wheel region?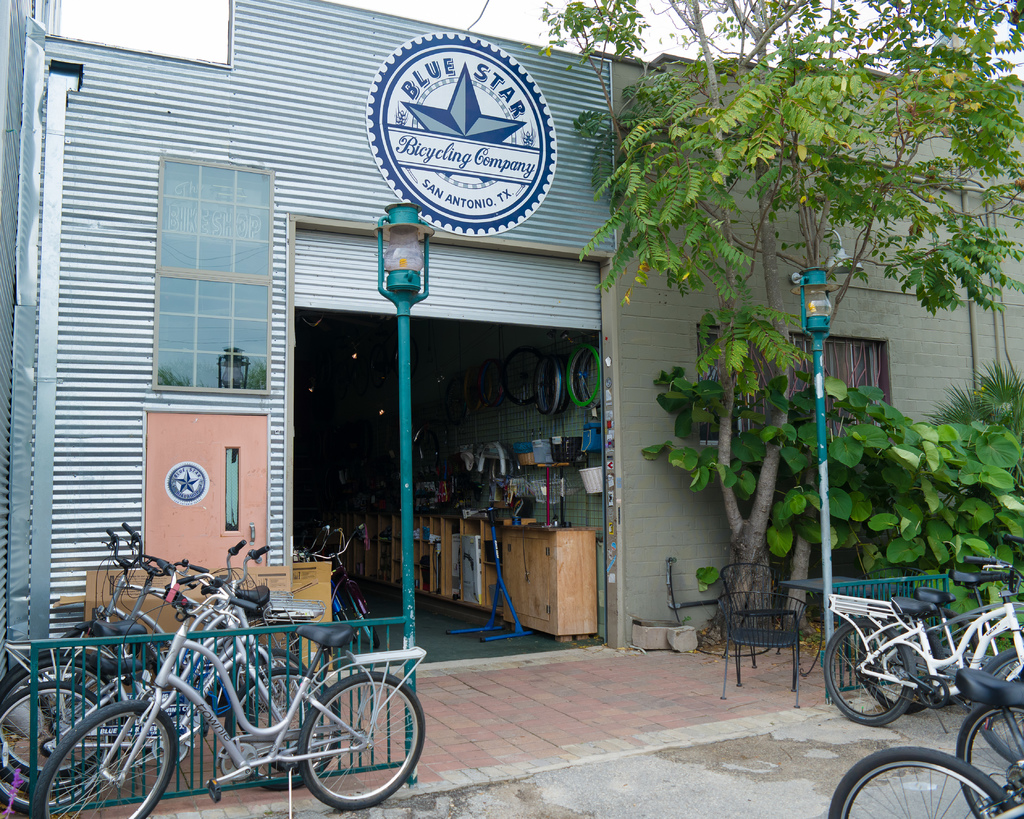
x1=0 y1=681 x2=111 y2=807
